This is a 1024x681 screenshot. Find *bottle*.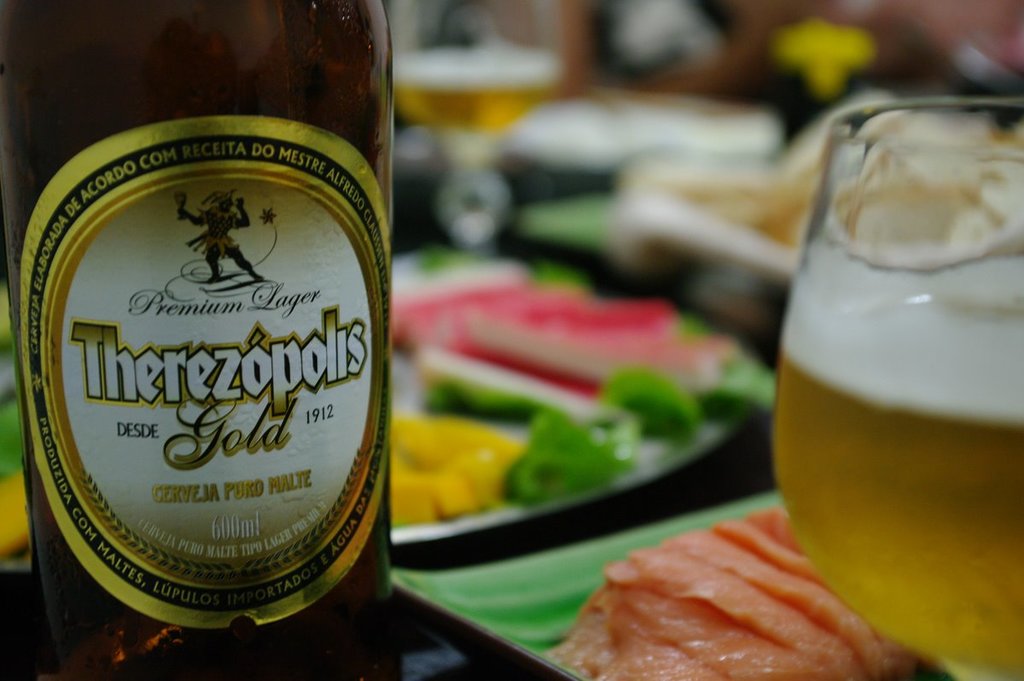
Bounding box: bbox=(0, 0, 403, 680).
